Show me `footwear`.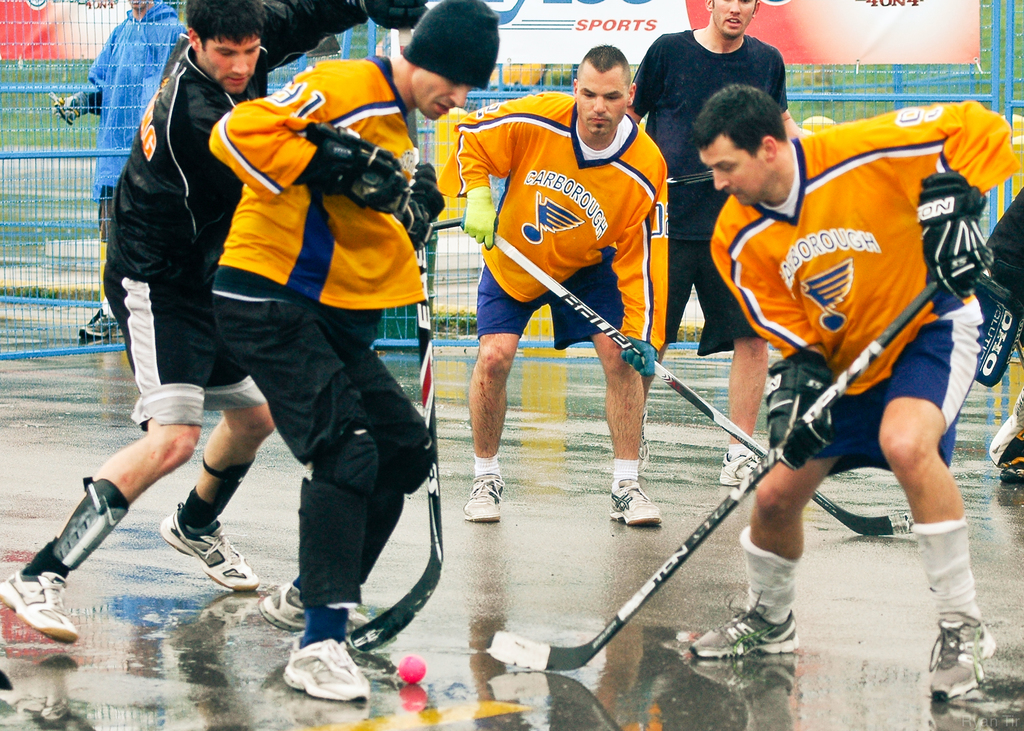
`footwear` is here: locate(463, 474, 510, 520).
